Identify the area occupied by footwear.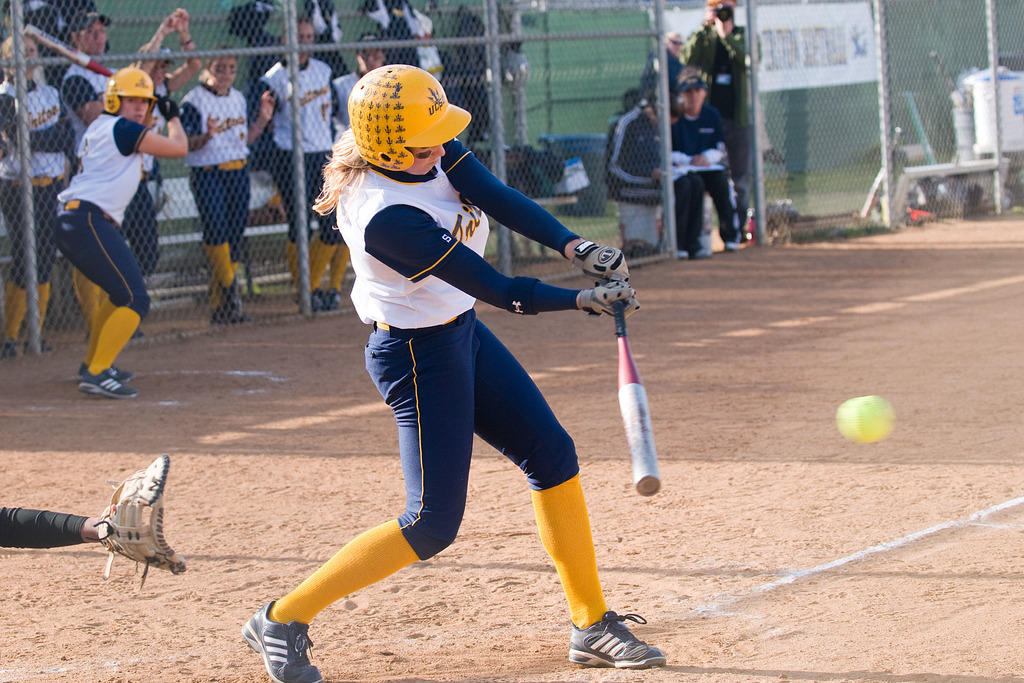
Area: bbox=[76, 363, 134, 383].
